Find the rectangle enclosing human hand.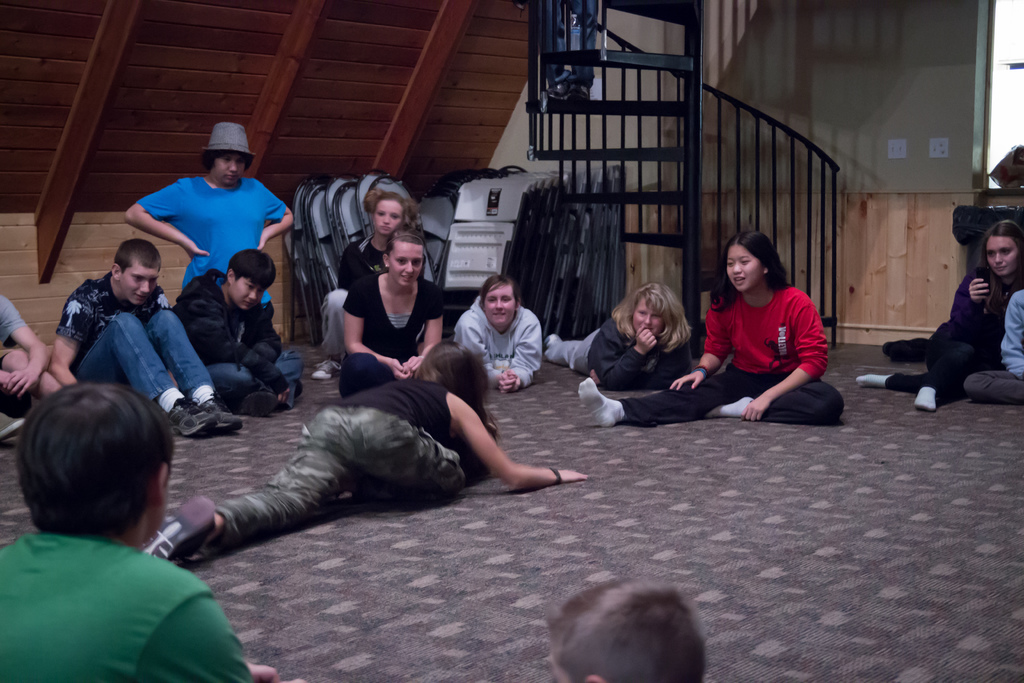
<box>280,675,310,682</box>.
